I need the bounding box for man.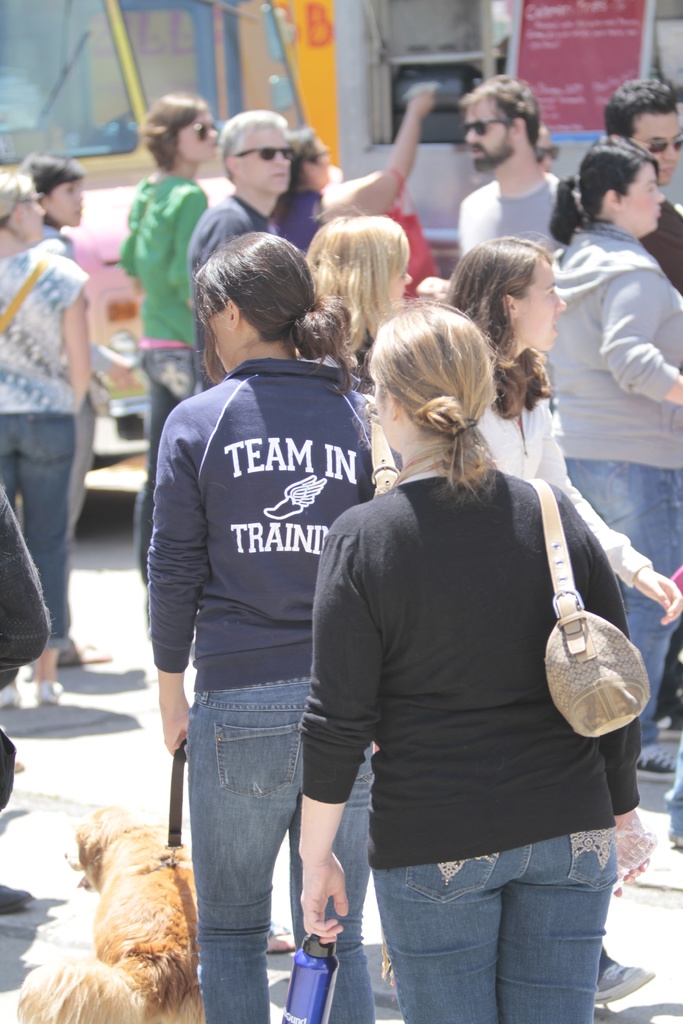
Here it is: bbox=[192, 111, 300, 390].
